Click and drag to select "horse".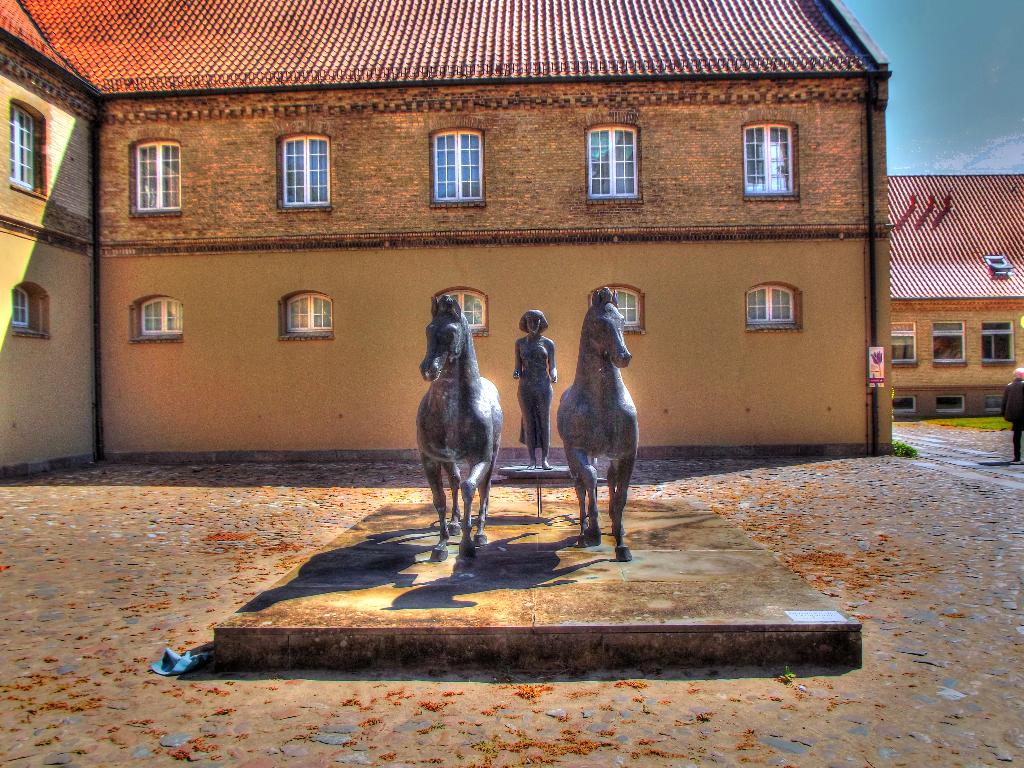
Selection: bbox=(554, 286, 639, 564).
